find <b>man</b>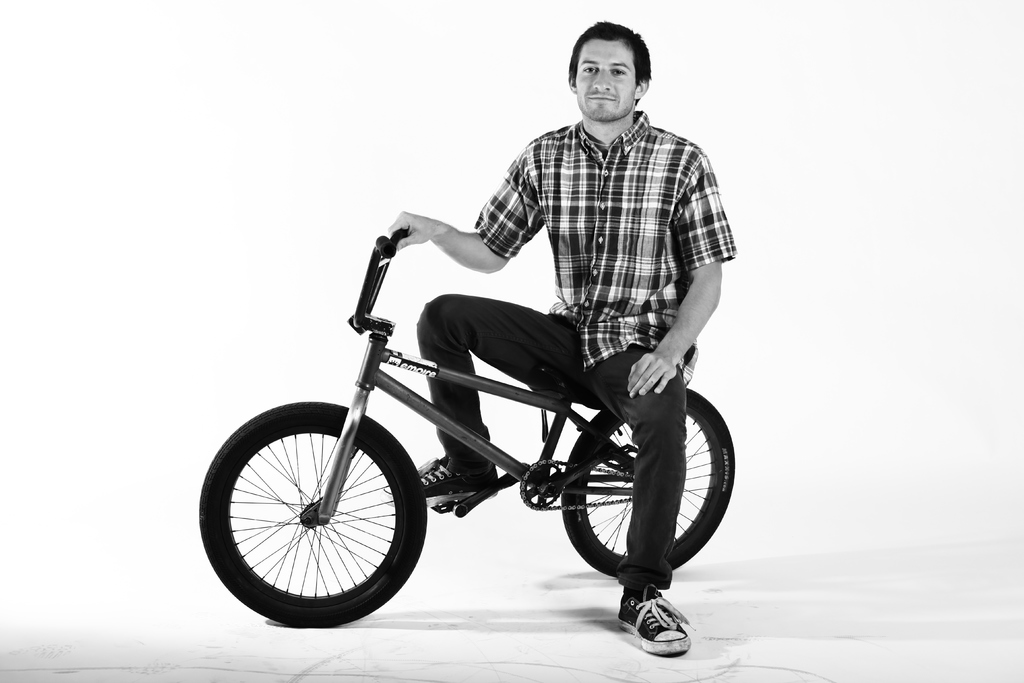
l=371, t=21, r=735, b=552
